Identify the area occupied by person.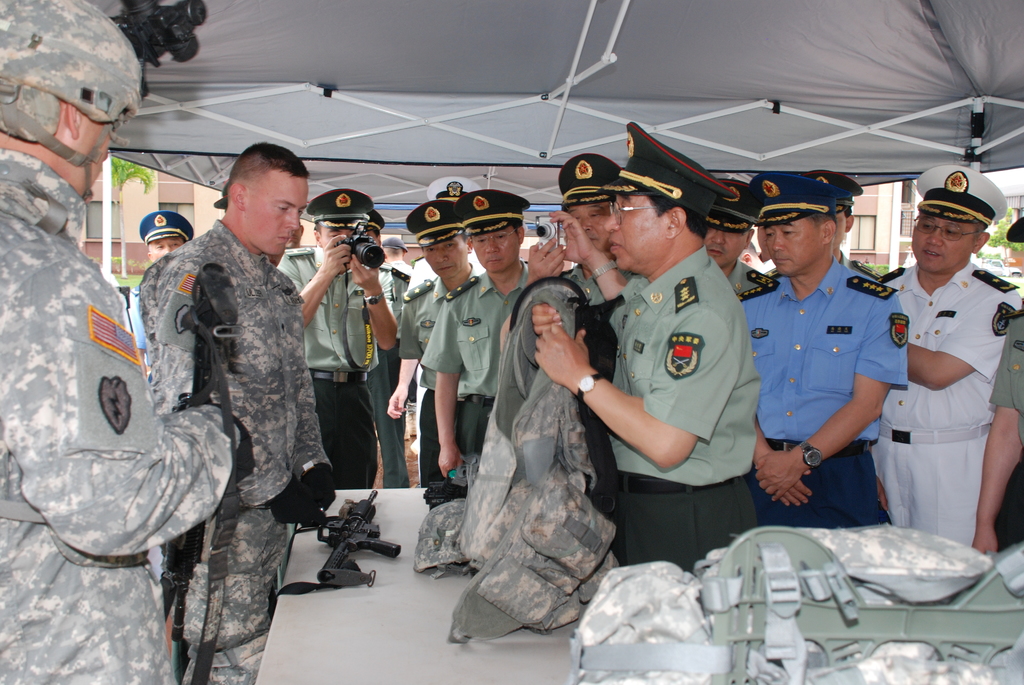
Area: [left=875, top=161, right=1023, bottom=548].
